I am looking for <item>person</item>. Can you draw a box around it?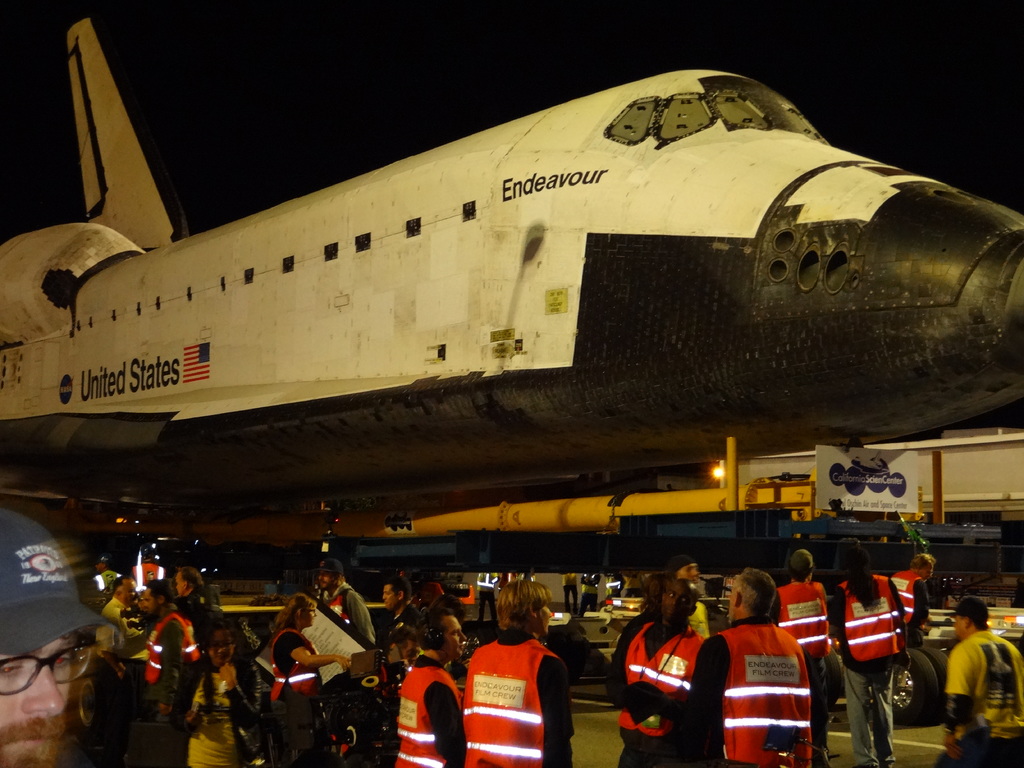
Sure, the bounding box is bbox=[457, 602, 568, 765].
